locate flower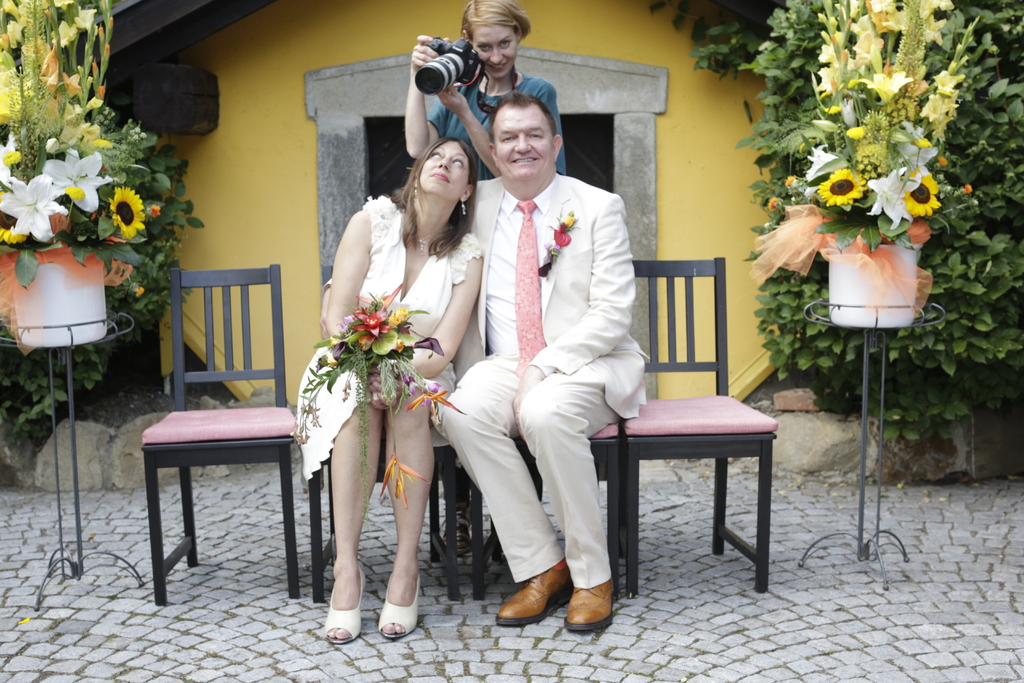
{"x1": 781, "y1": 172, "x2": 801, "y2": 187}
